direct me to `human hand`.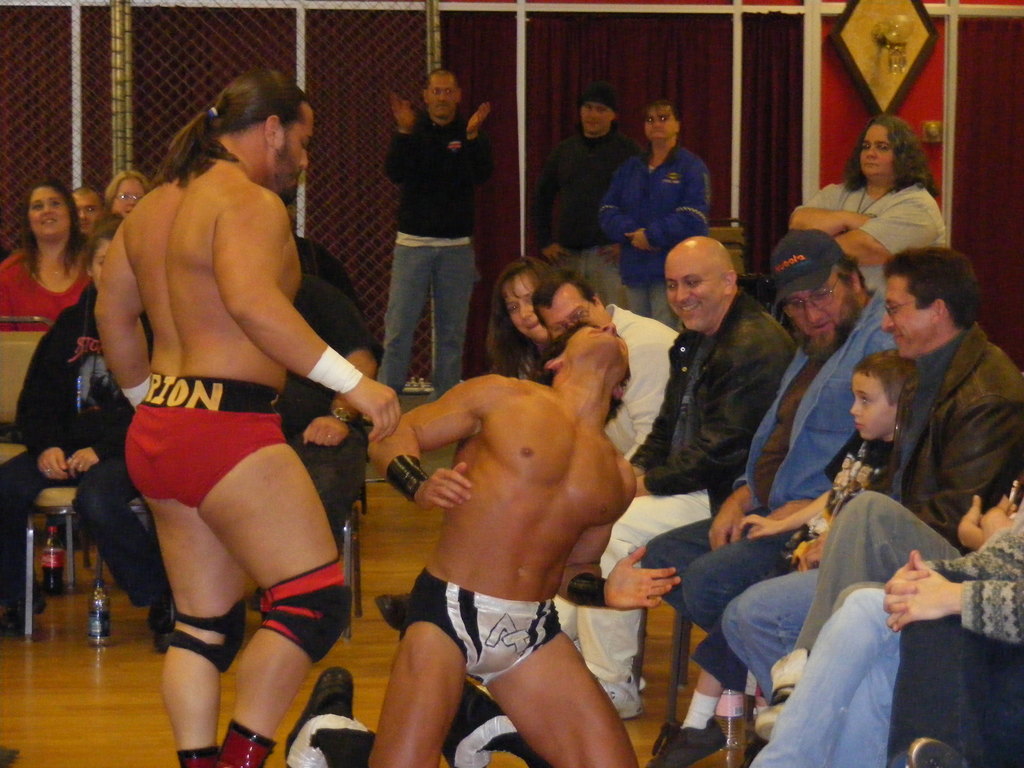
Direction: [961,492,986,528].
